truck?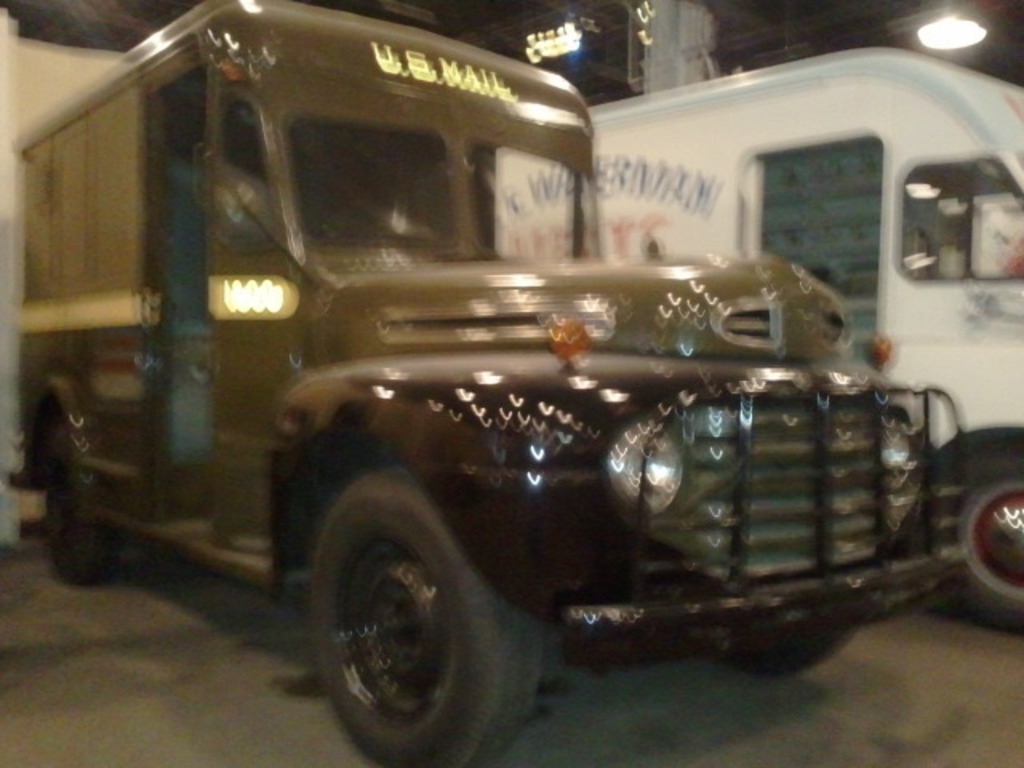
{"x1": 566, "y1": 27, "x2": 1022, "y2": 645}
